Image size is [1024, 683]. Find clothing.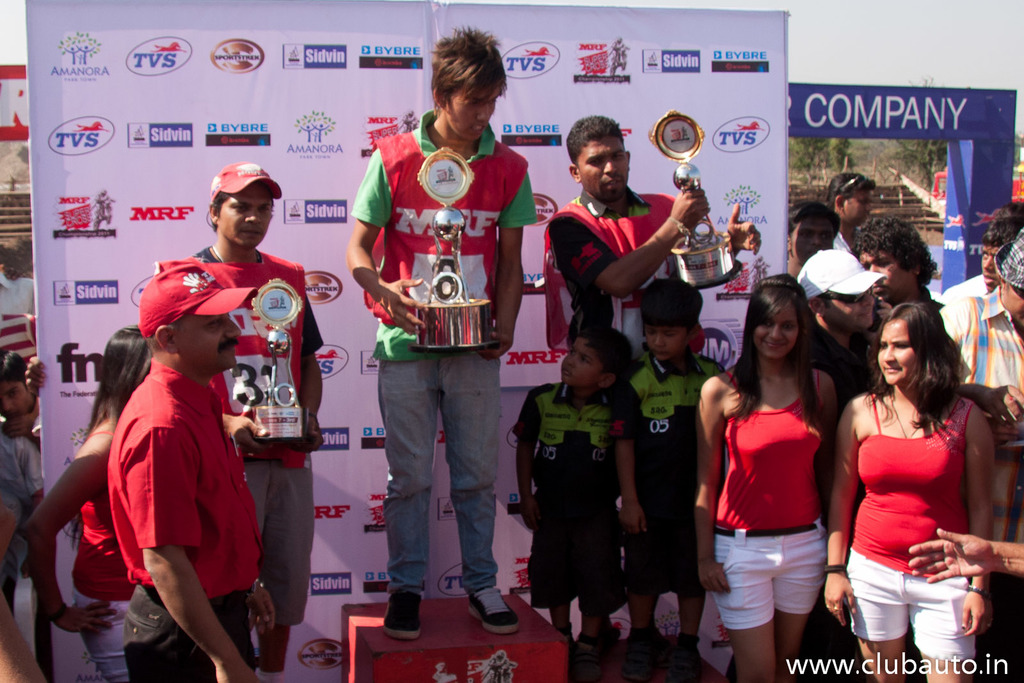
938/284/1023/546.
